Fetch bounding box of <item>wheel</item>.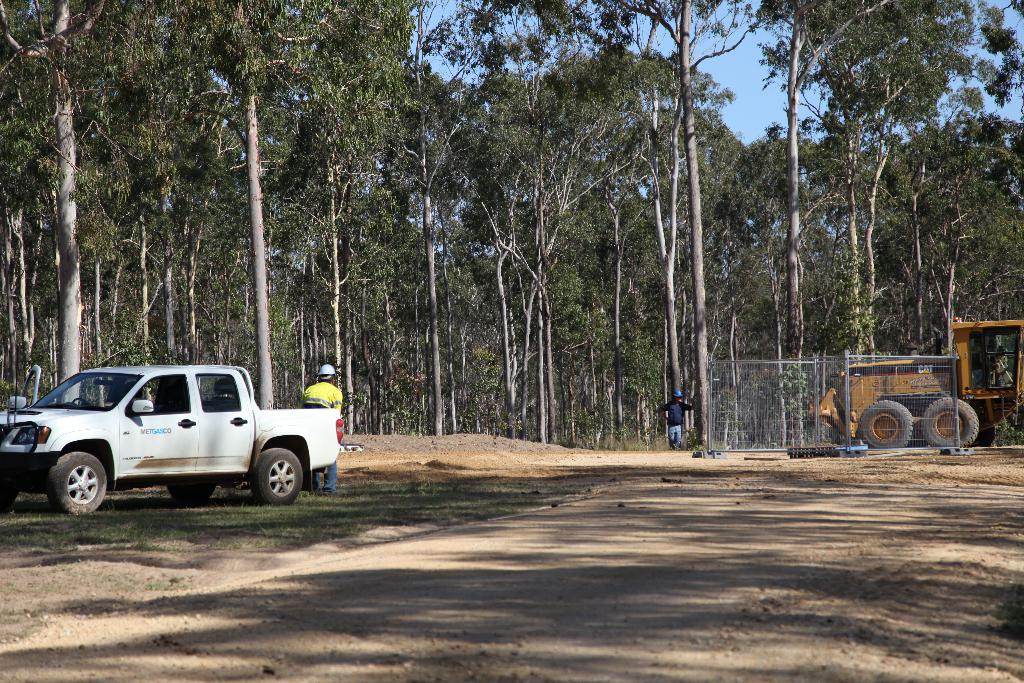
Bbox: 0/491/16/501.
